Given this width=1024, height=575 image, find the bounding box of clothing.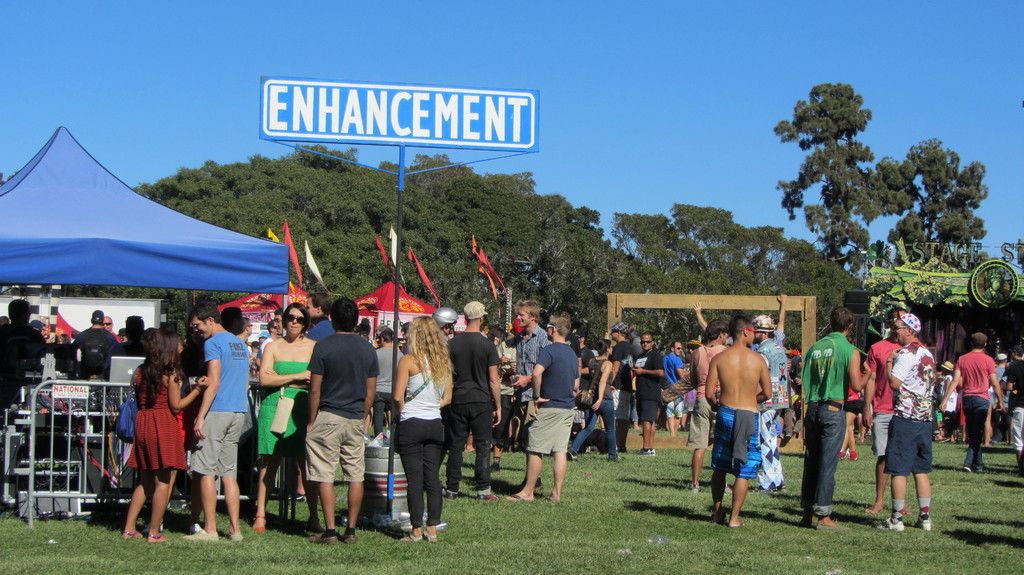
locate(291, 304, 378, 524).
